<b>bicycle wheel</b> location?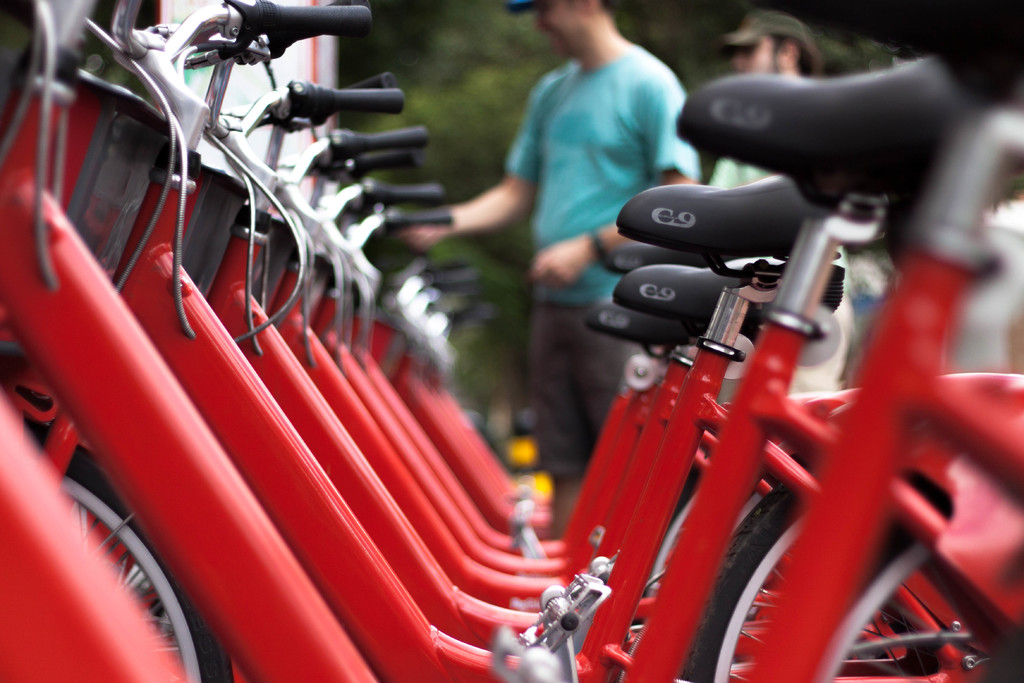
rect(814, 520, 989, 682)
